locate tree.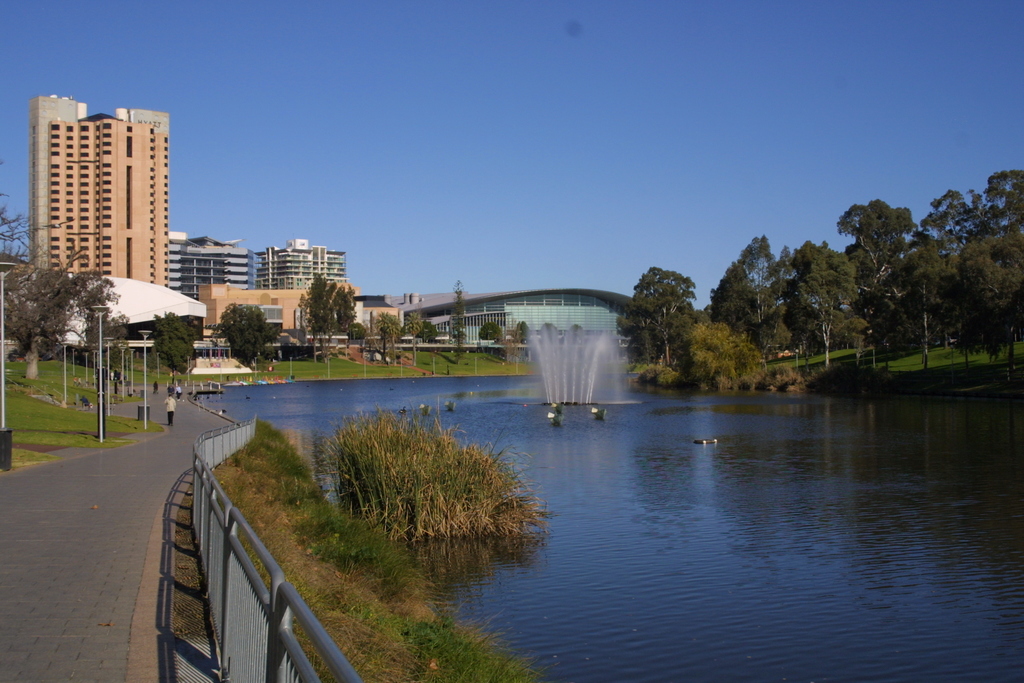
Bounding box: bbox=[473, 318, 499, 342].
